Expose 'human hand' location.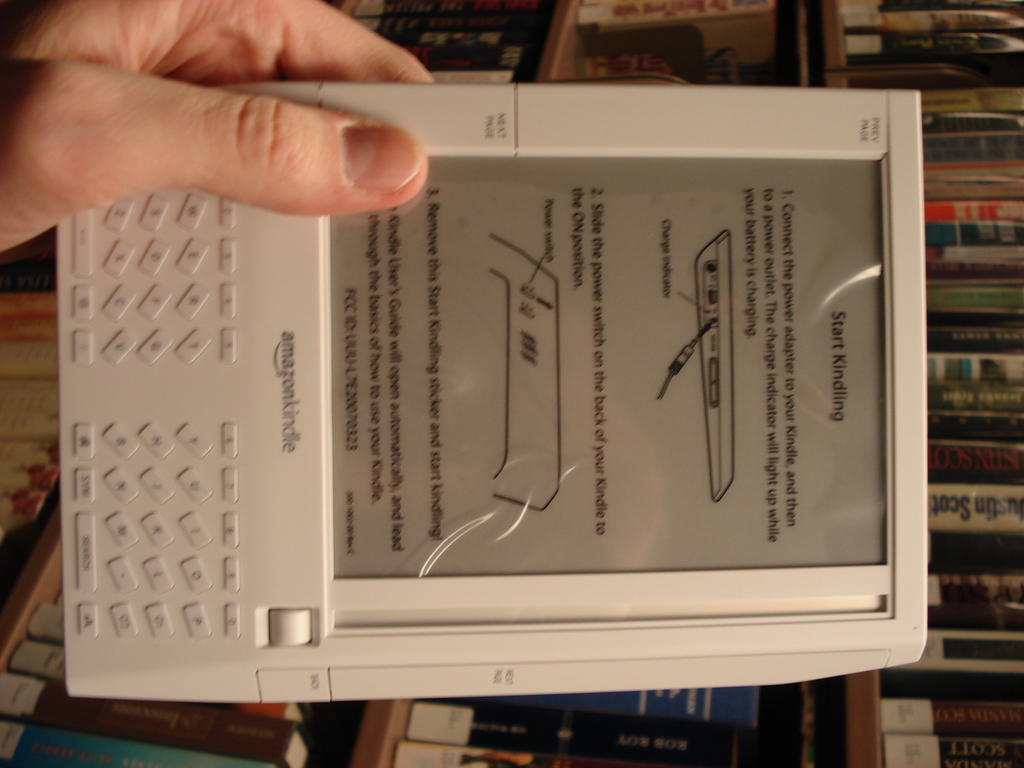
Exposed at 24:8:399:212.
